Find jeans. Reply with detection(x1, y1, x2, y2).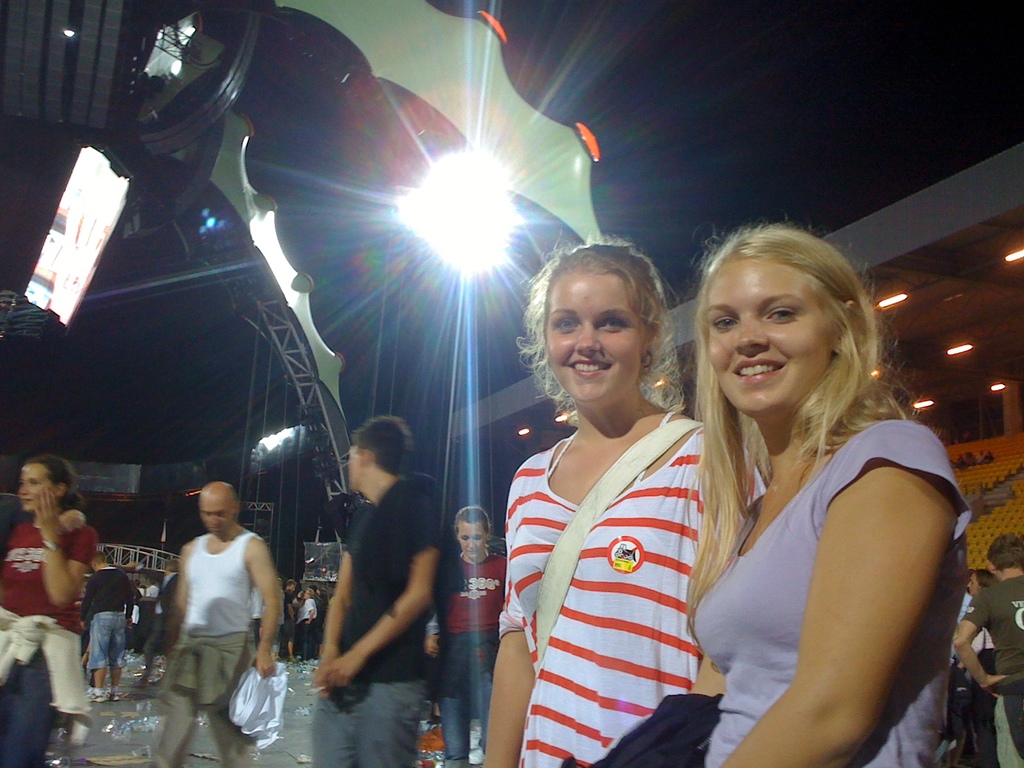
detection(0, 637, 86, 767).
